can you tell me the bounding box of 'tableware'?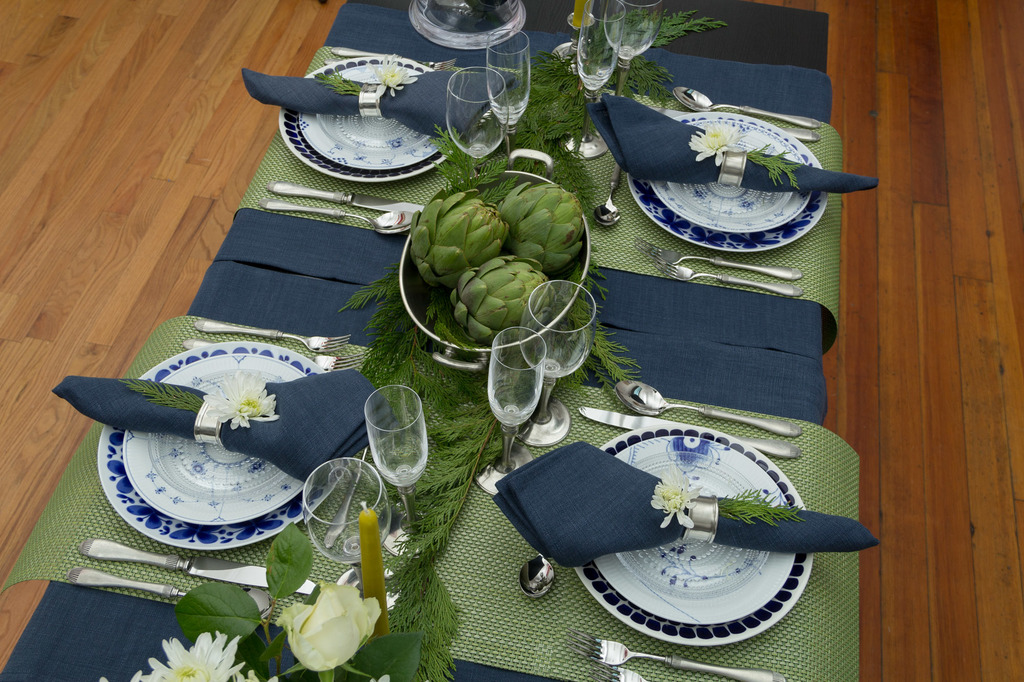
615:376:806:436.
